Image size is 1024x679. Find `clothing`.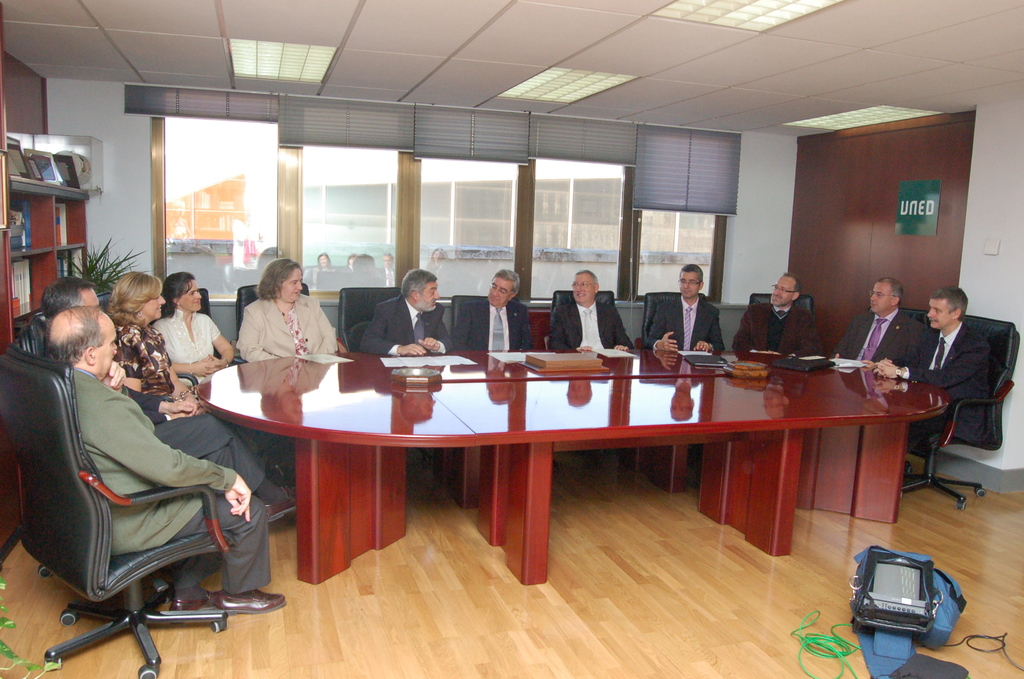
rect(641, 293, 726, 351).
